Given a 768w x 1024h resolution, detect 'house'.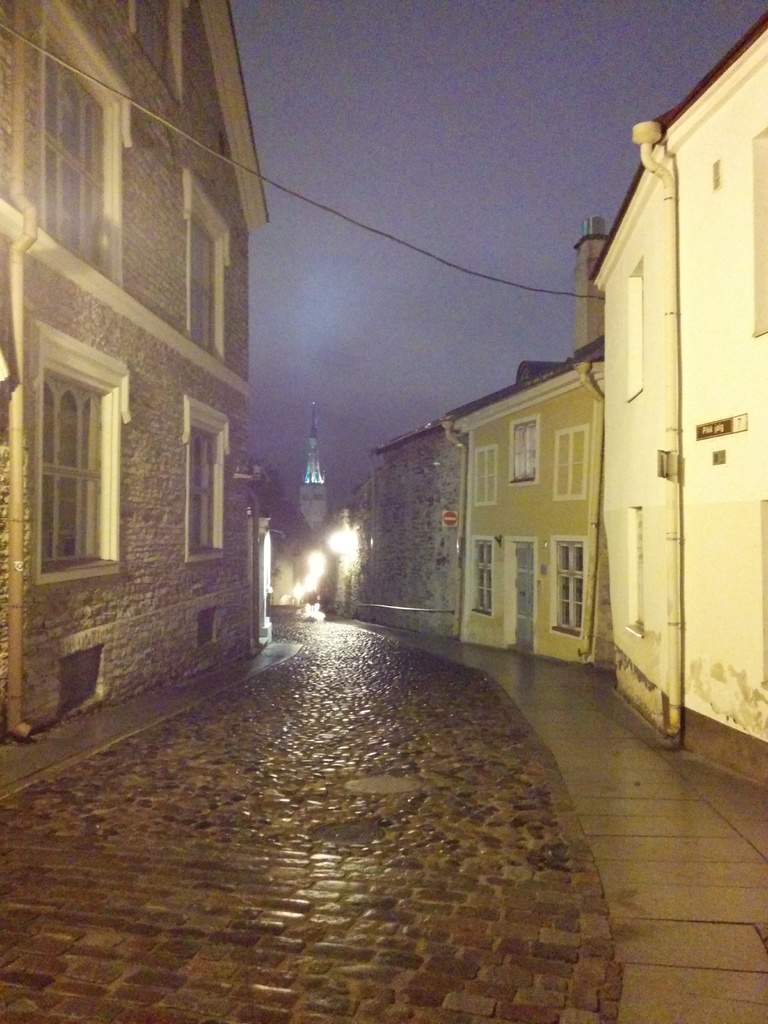
{"x1": 0, "y1": 0, "x2": 284, "y2": 825}.
